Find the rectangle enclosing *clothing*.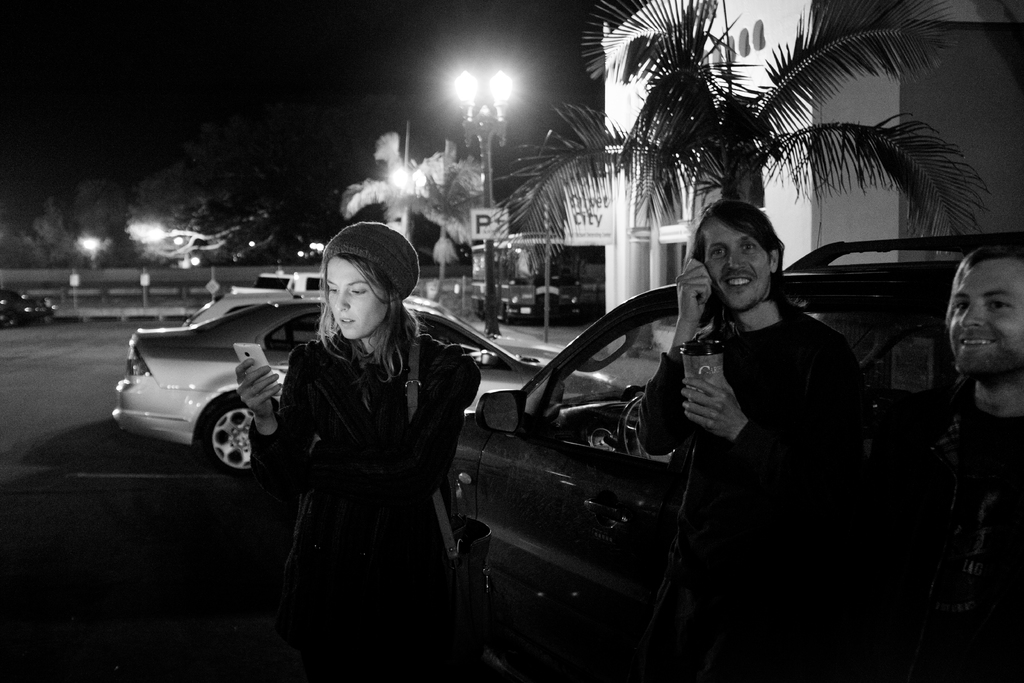
[897,383,1023,679].
